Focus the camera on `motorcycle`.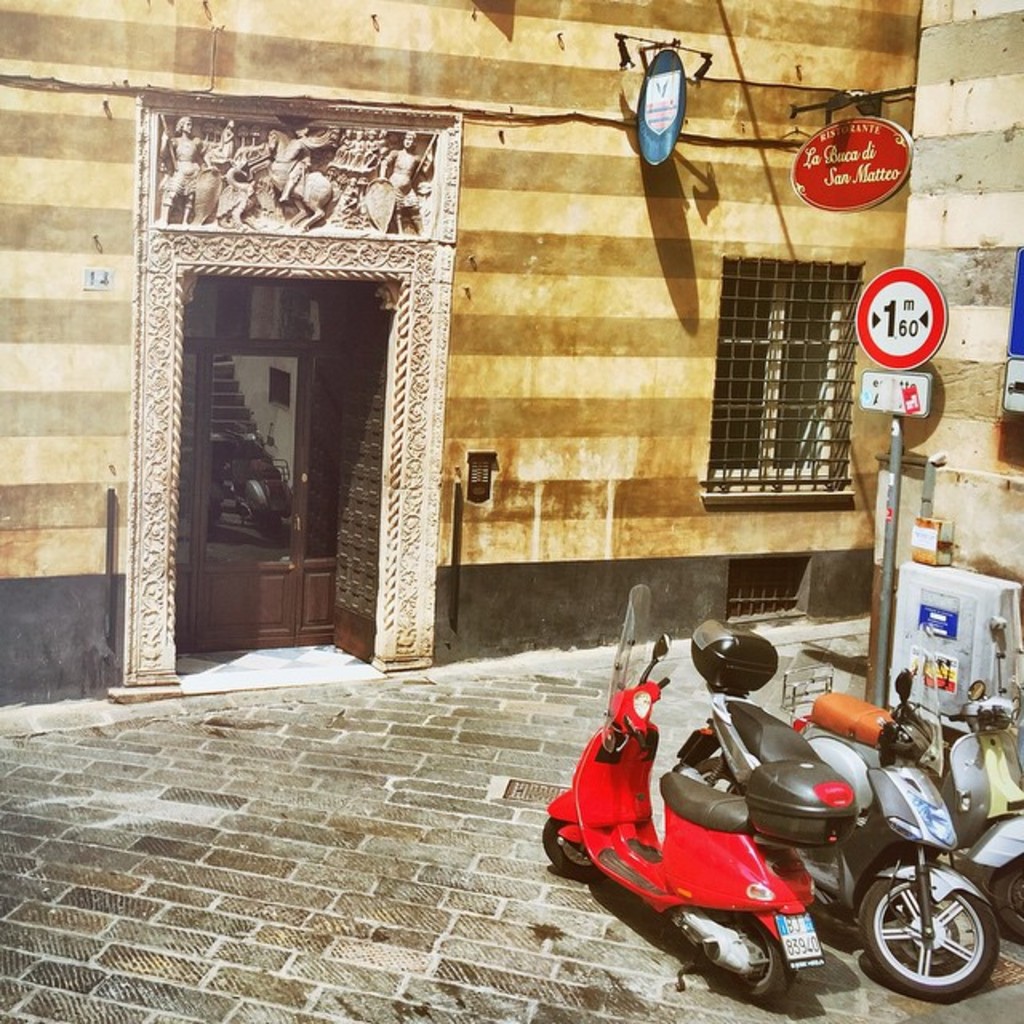
Focus region: 536/586/859/1002.
